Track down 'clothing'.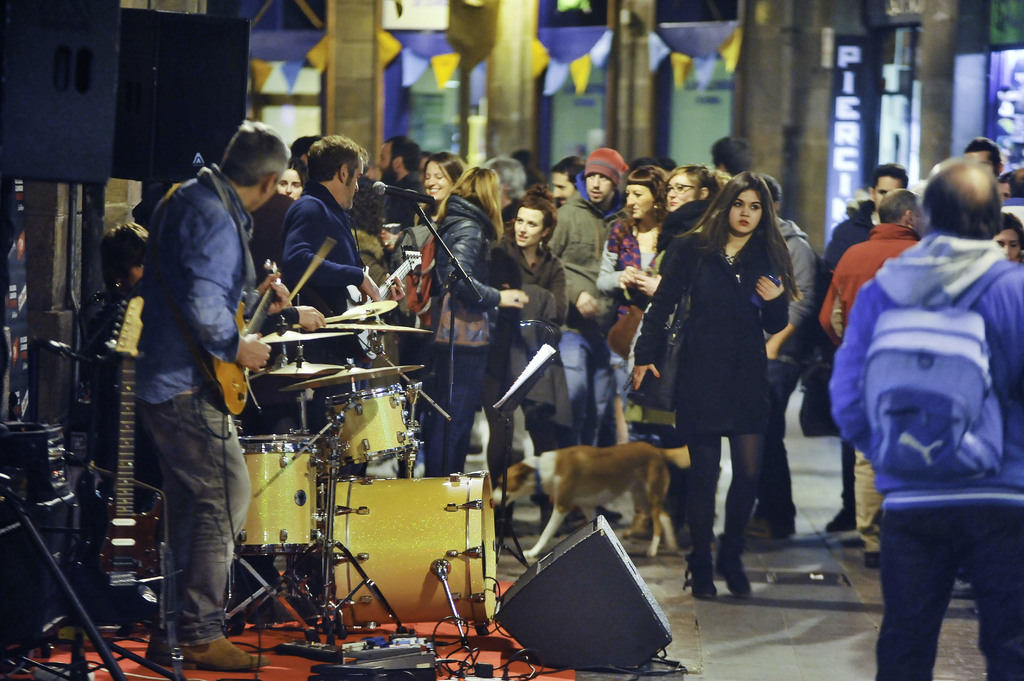
Tracked to detection(840, 226, 943, 526).
